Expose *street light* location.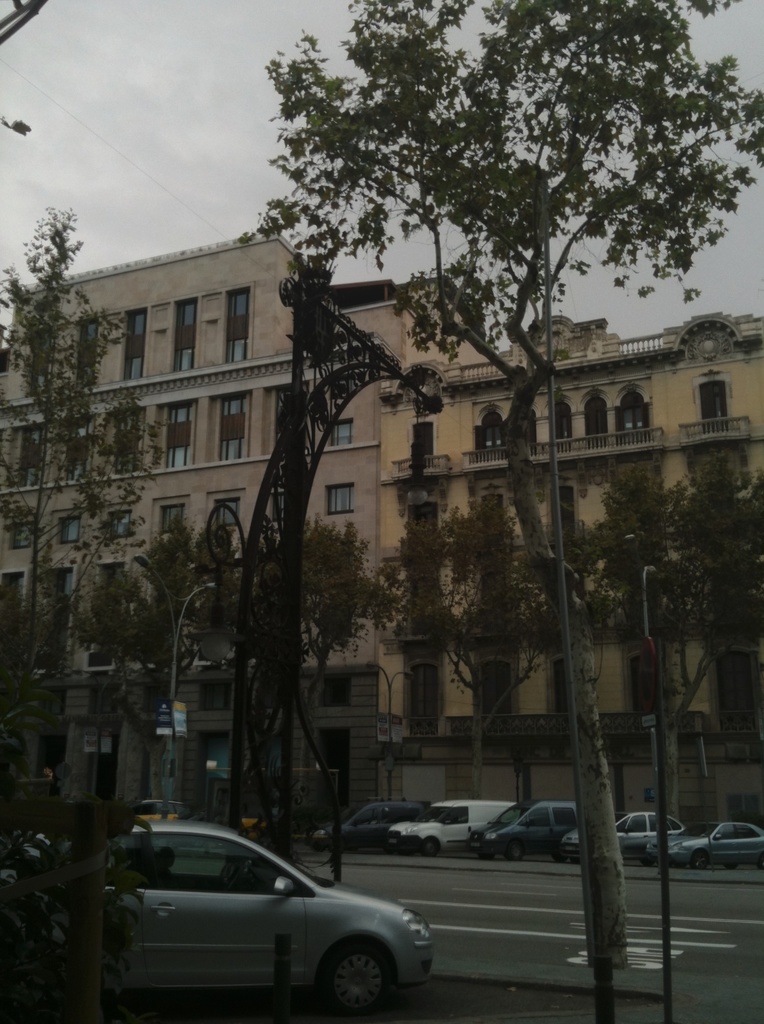
Exposed at [640, 566, 662, 826].
